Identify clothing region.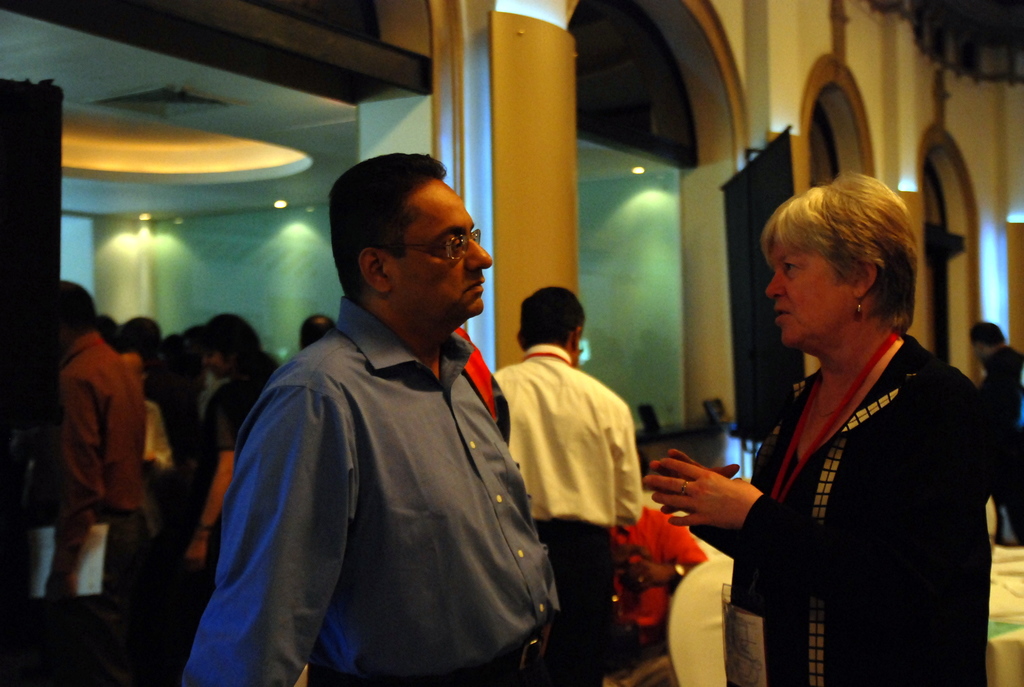
Region: 972, 343, 1023, 544.
